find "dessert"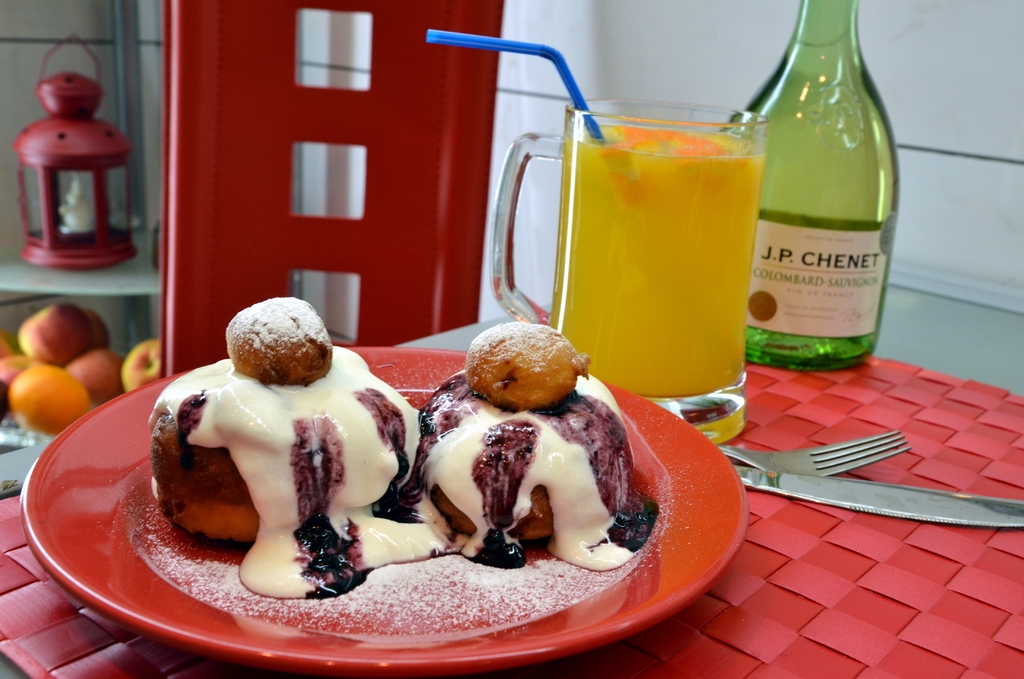
(x1=137, y1=287, x2=449, y2=596)
